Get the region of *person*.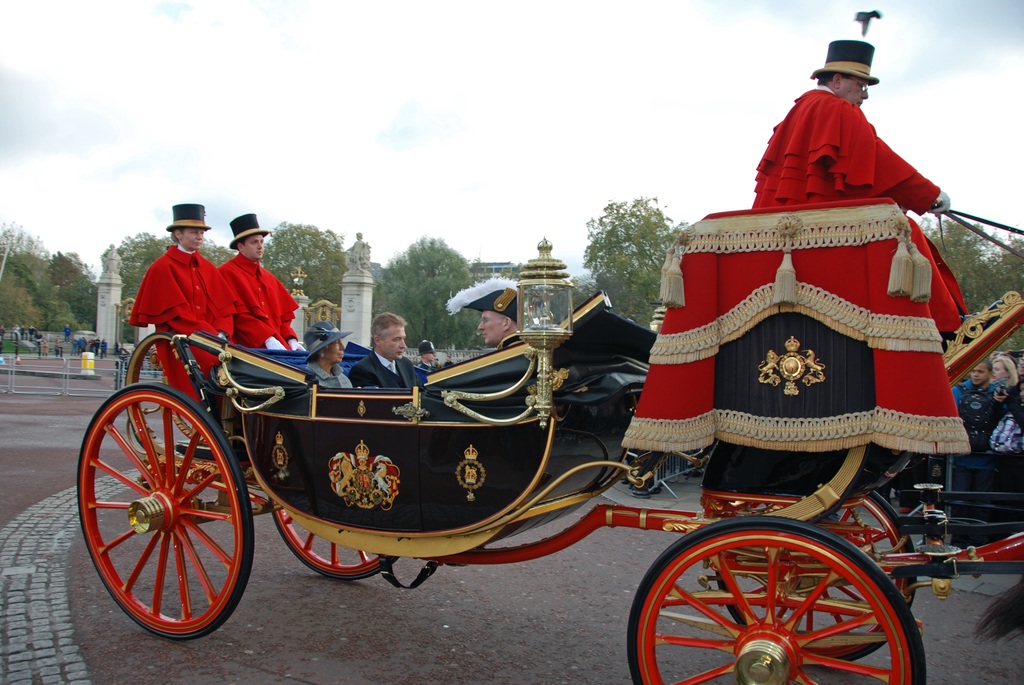
l=955, t=351, r=992, b=400.
